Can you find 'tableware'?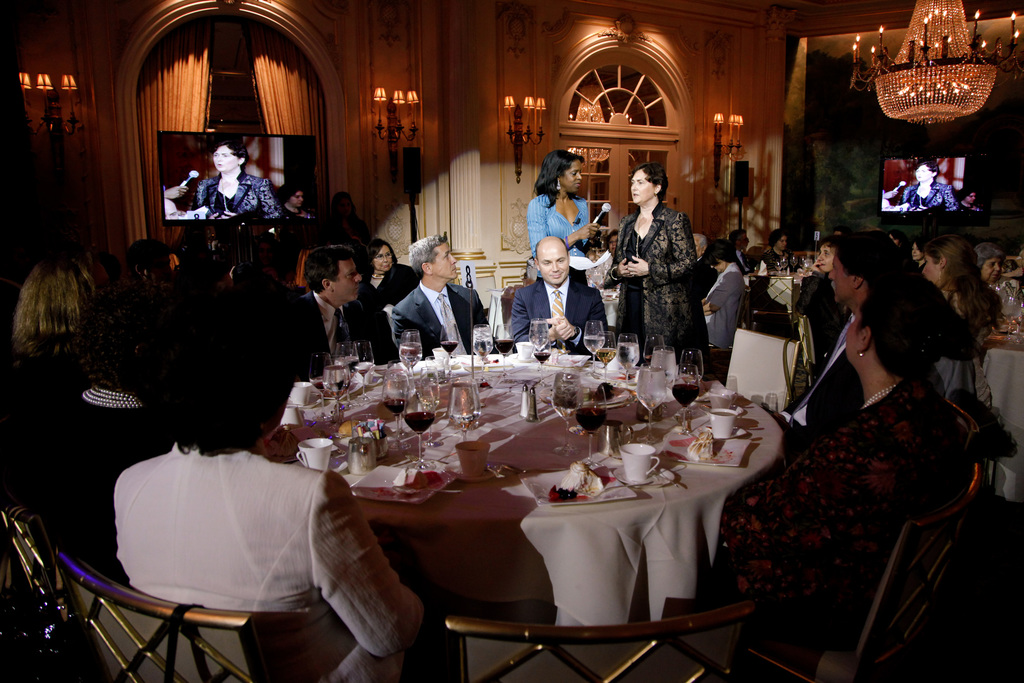
Yes, bounding box: (left=277, top=402, right=306, bottom=425).
